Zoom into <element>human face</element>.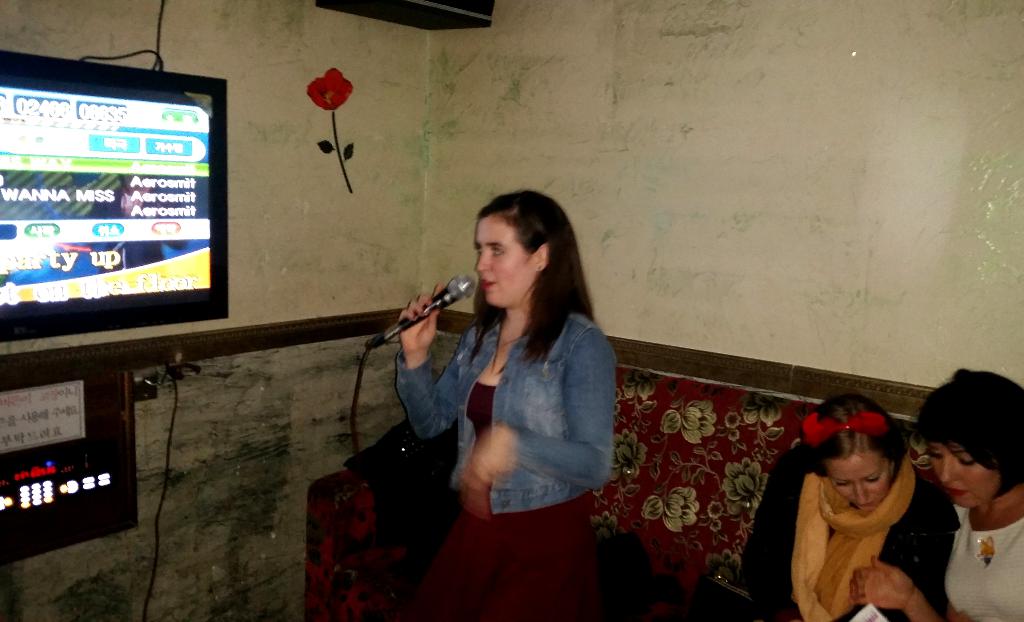
Zoom target: x1=476 y1=215 x2=532 y2=302.
